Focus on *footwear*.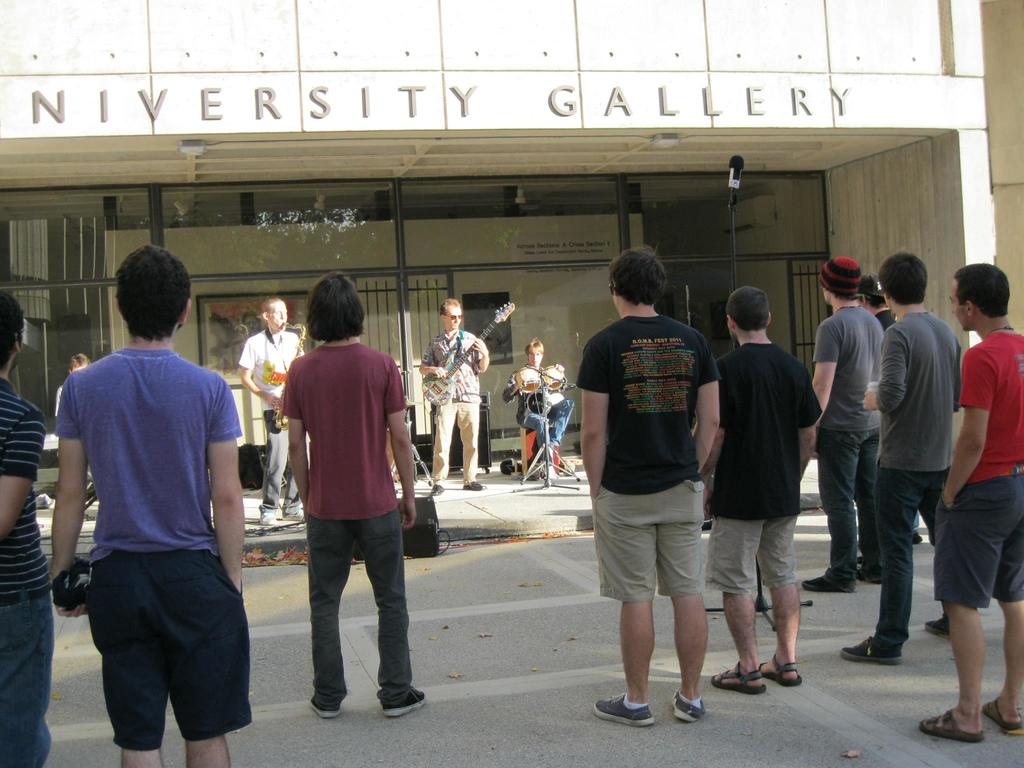
Focused at 979 696 1023 738.
